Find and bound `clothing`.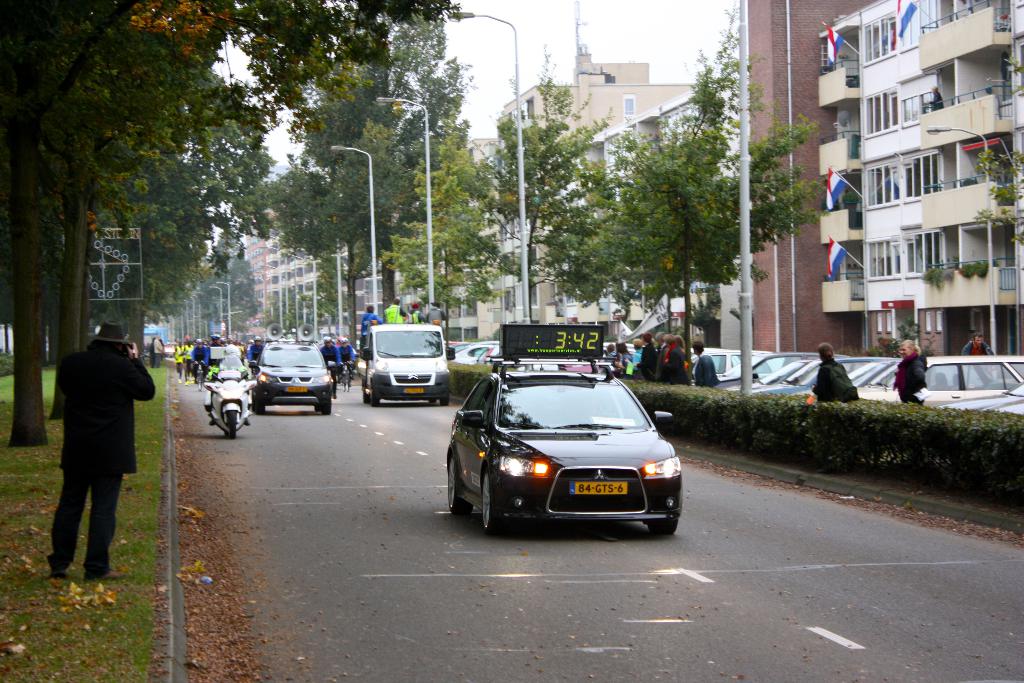
Bound: [245, 336, 264, 364].
